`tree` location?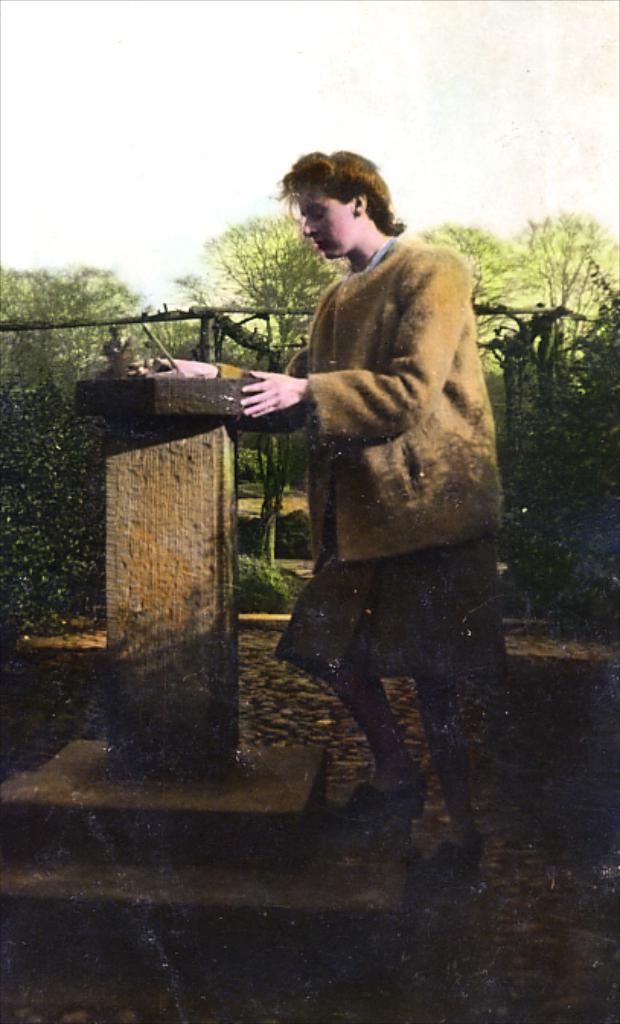
Rect(178, 209, 334, 573)
